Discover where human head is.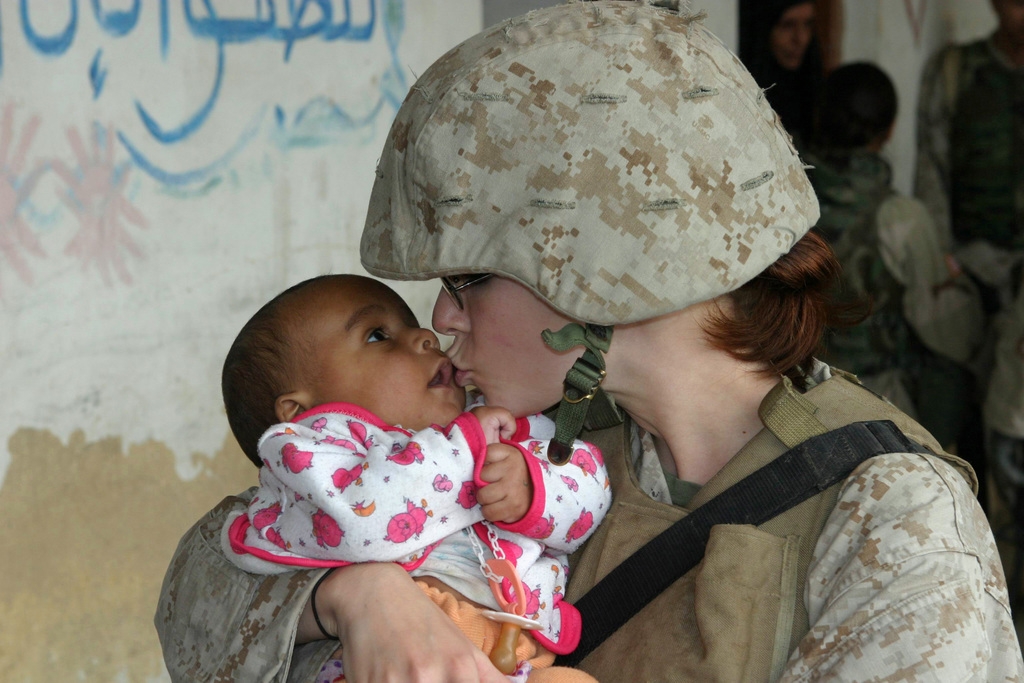
Discovered at left=355, top=0, right=828, bottom=422.
